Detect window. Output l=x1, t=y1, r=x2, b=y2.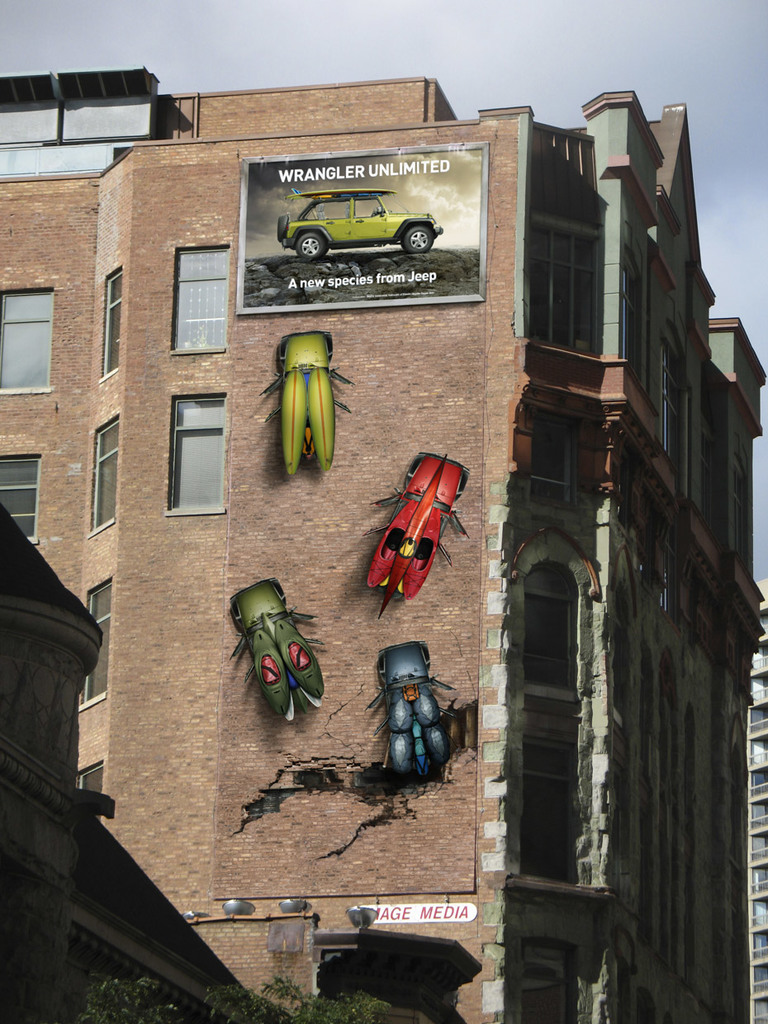
l=0, t=281, r=50, b=393.
